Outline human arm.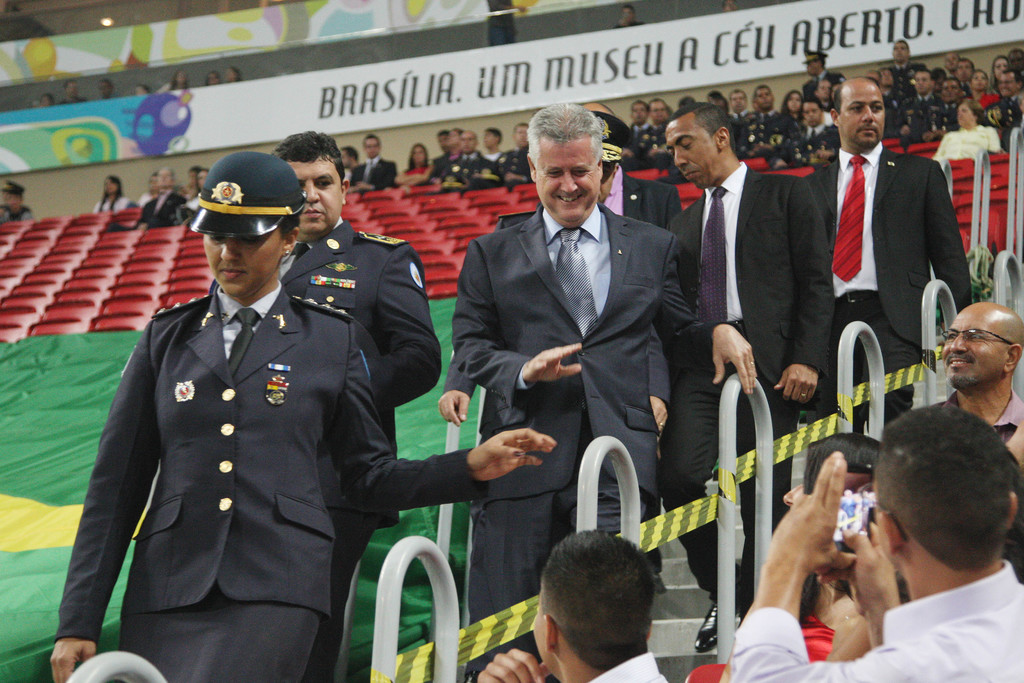
Outline: l=669, t=189, r=764, b=384.
